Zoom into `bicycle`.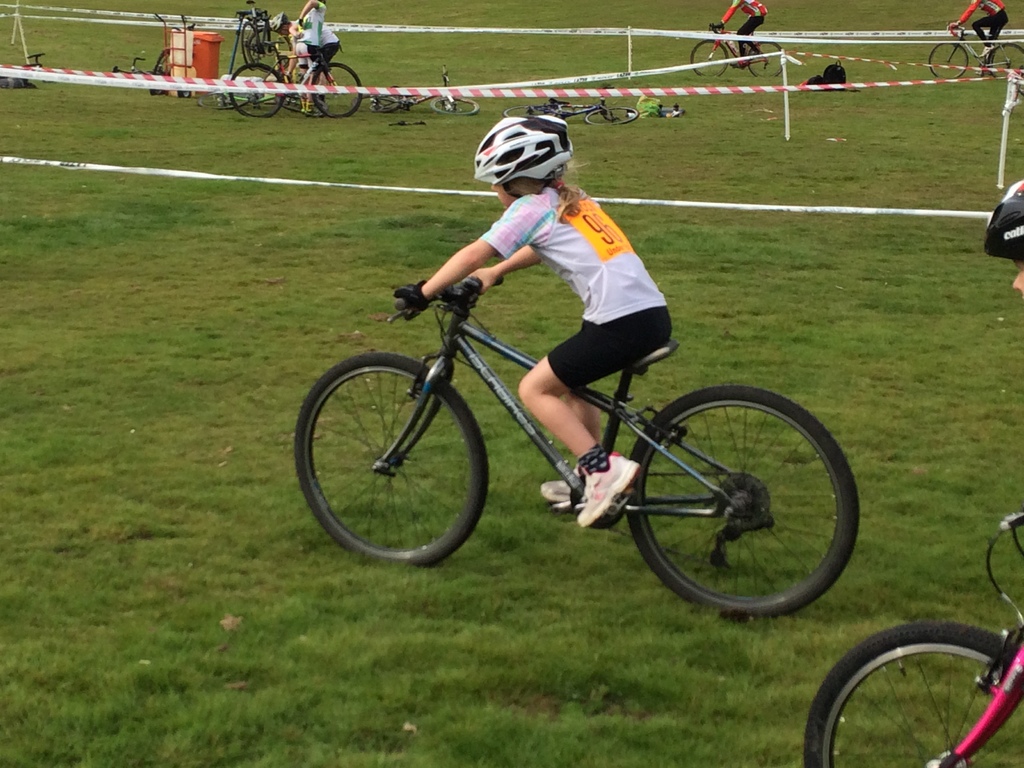
Zoom target: region(796, 498, 1023, 767).
